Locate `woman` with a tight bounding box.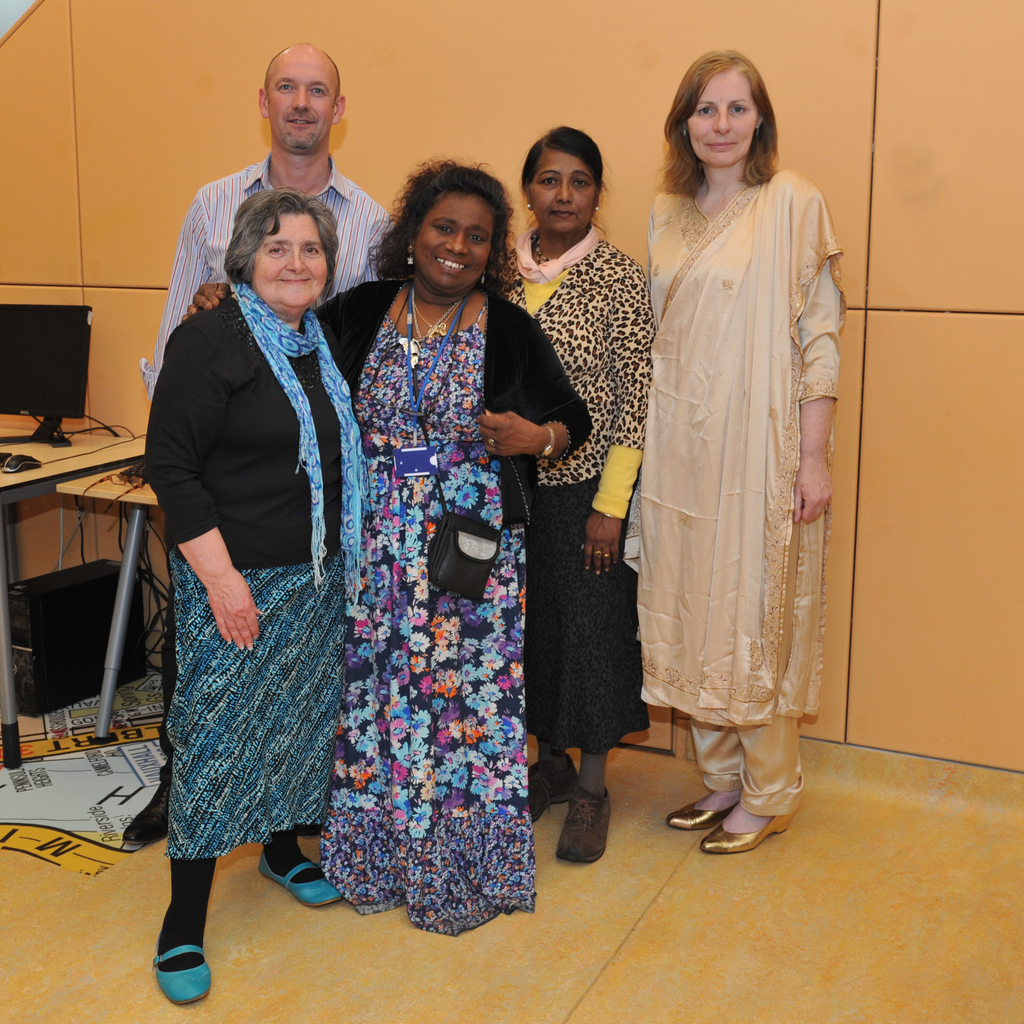
<region>475, 127, 655, 868</region>.
